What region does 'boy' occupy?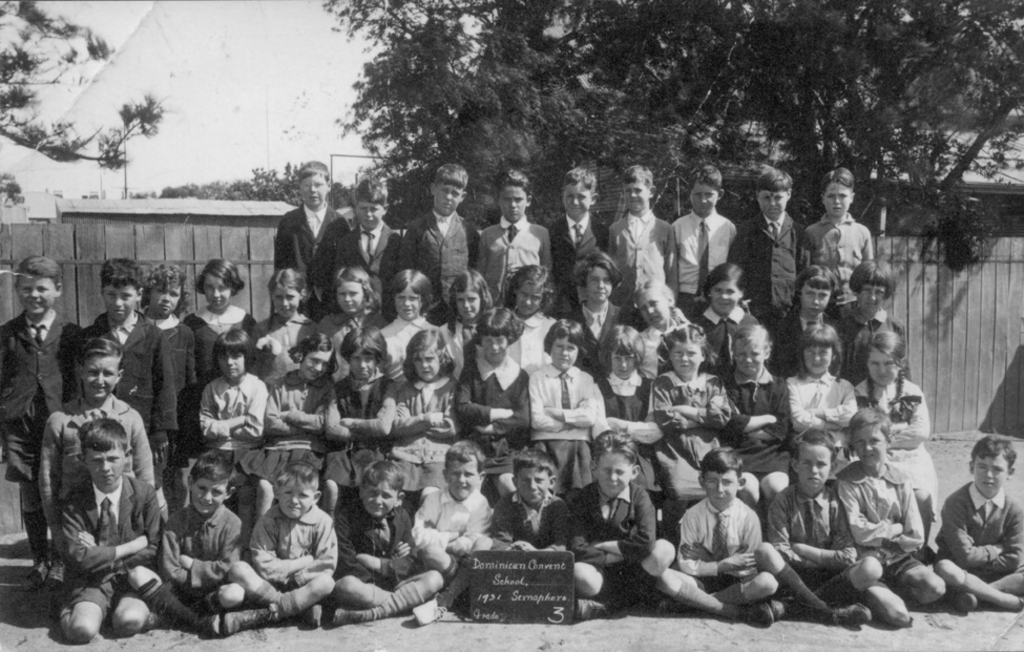
549, 164, 611, 311.
